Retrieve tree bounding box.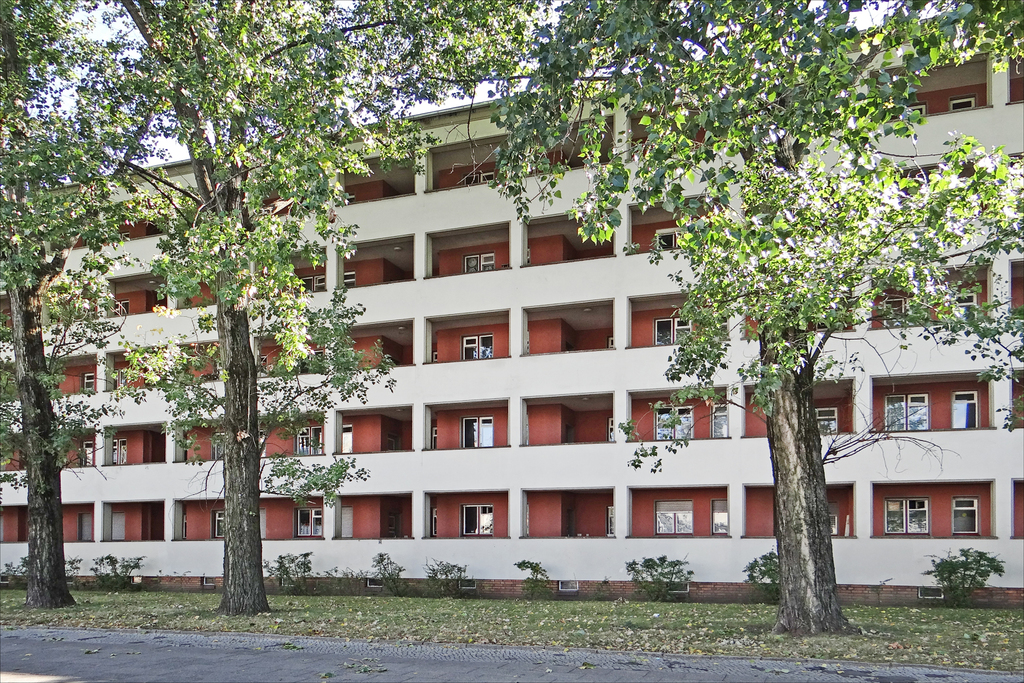
Bounding box: l=77, t=84, r=389, b=594.
